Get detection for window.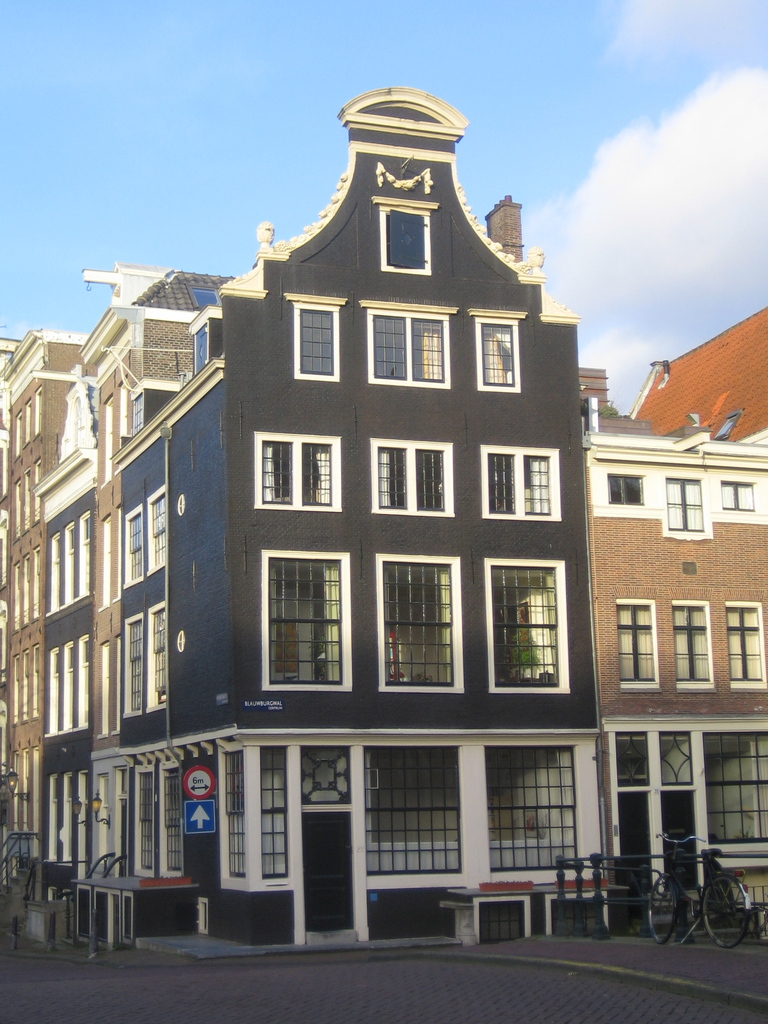
Detection: crop(609, 476, 649, 508).
